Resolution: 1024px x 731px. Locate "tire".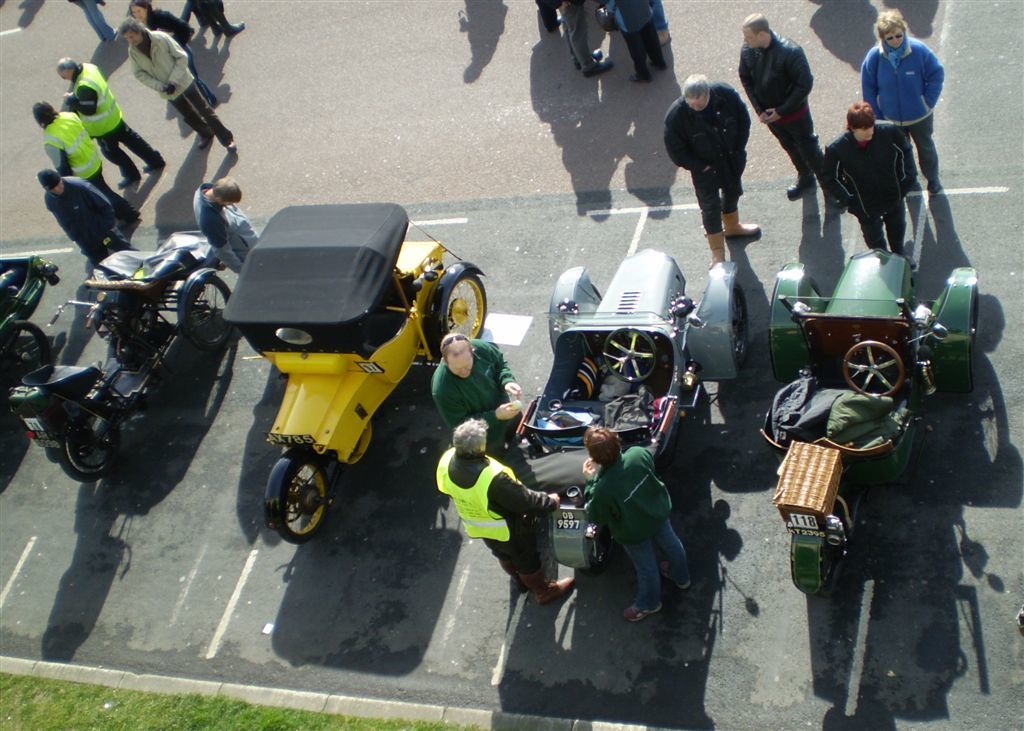
BBox(61, 417, 129, 491).
